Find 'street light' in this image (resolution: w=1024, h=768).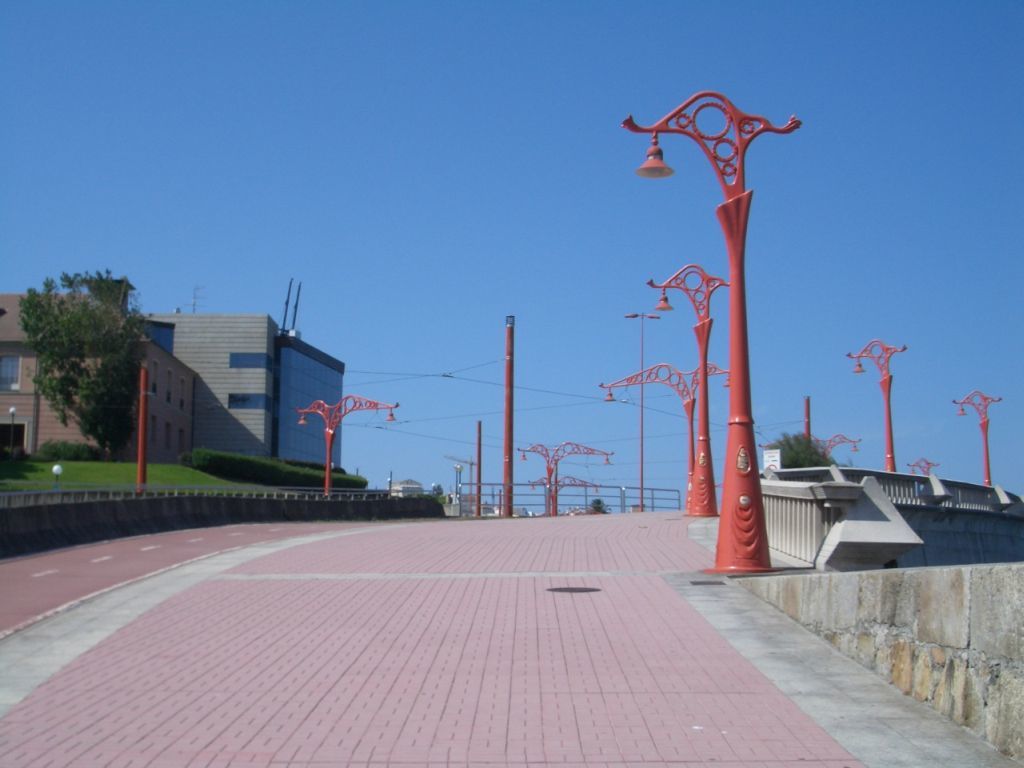
603:72:832:608.
